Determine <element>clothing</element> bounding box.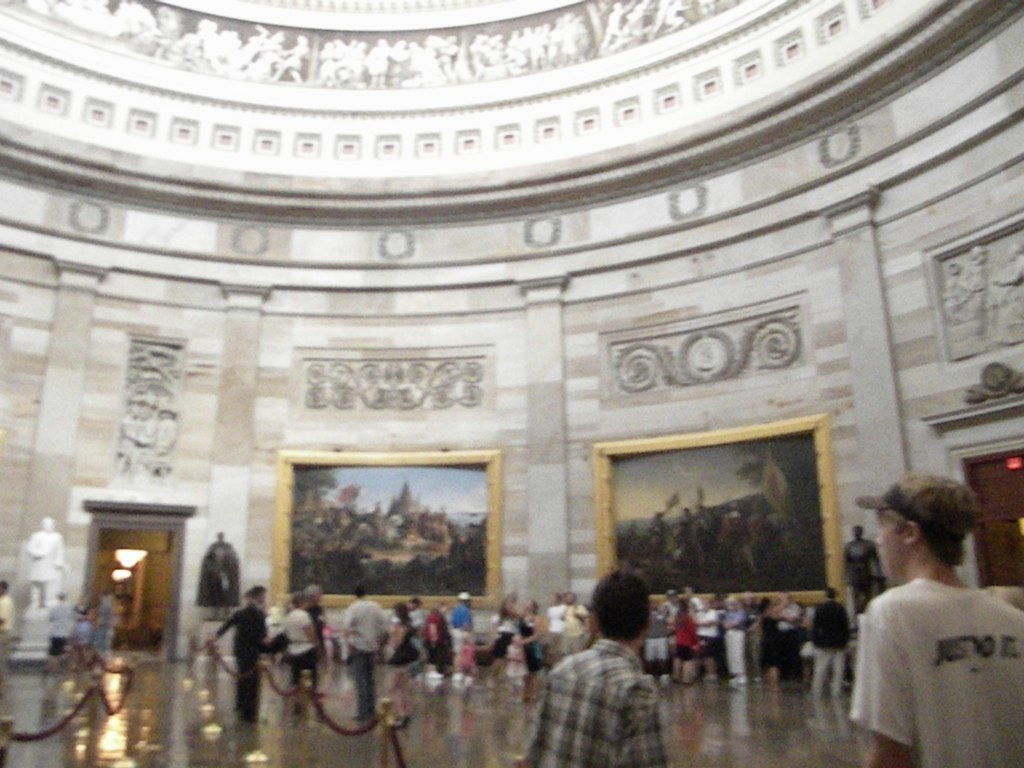
Determined: <bbox>222, 604, 270, 720</bbox>.
